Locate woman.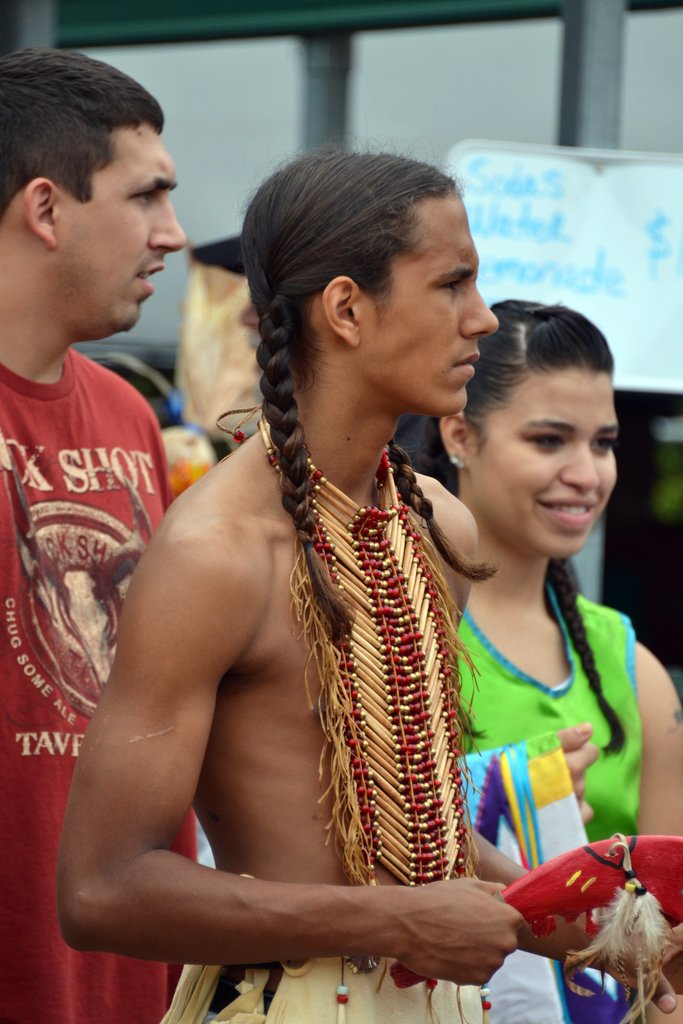
Bounding box: [x1=402, y1=298, x2=660, y2=933].
